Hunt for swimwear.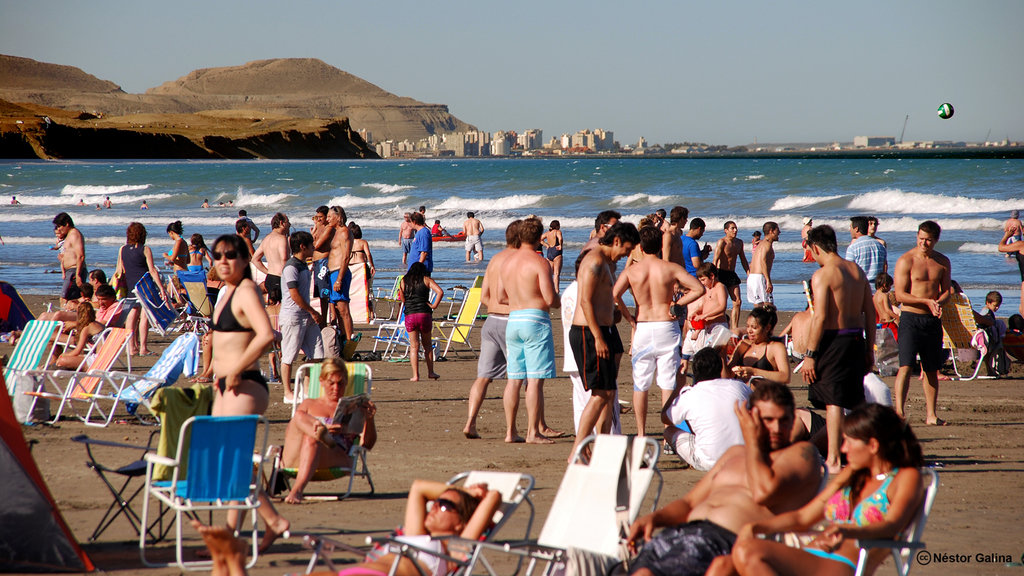
Hunted down at left=89, top=326, right=107, bottom=349.
